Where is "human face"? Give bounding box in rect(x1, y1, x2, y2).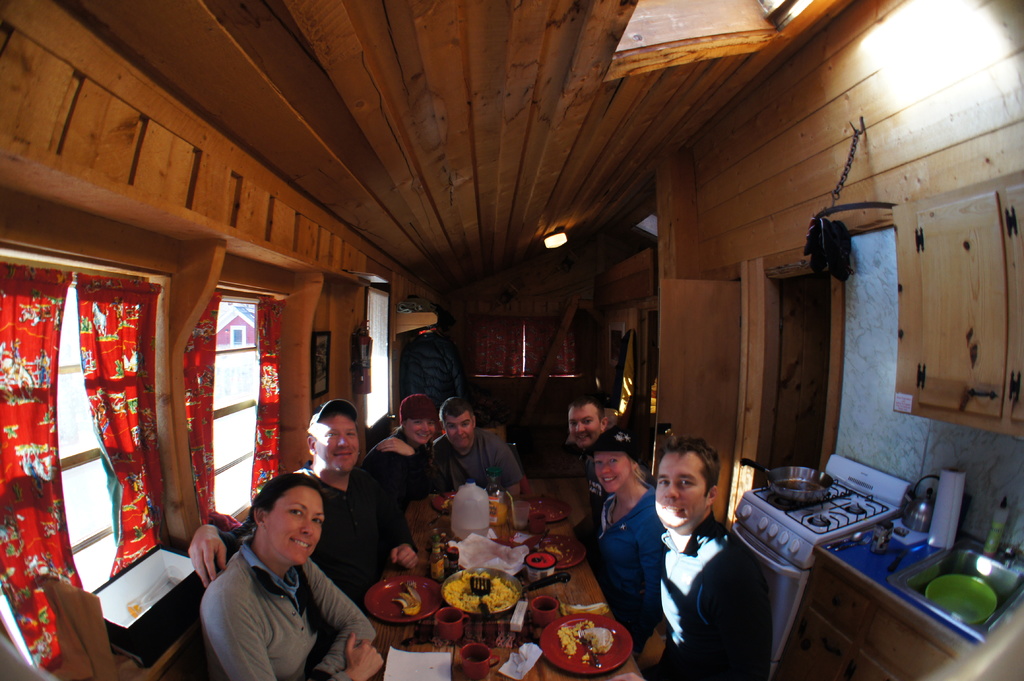
rect(657, 453, 705, 531).
